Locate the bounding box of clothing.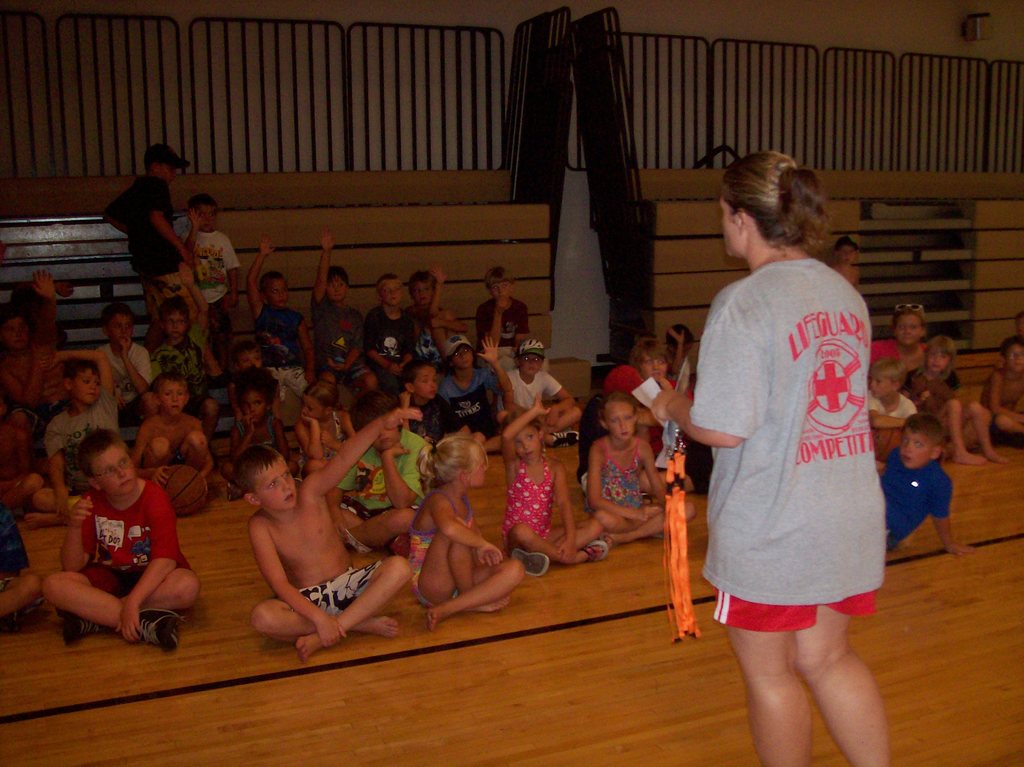
Bounding box: 143:273:198:323.
